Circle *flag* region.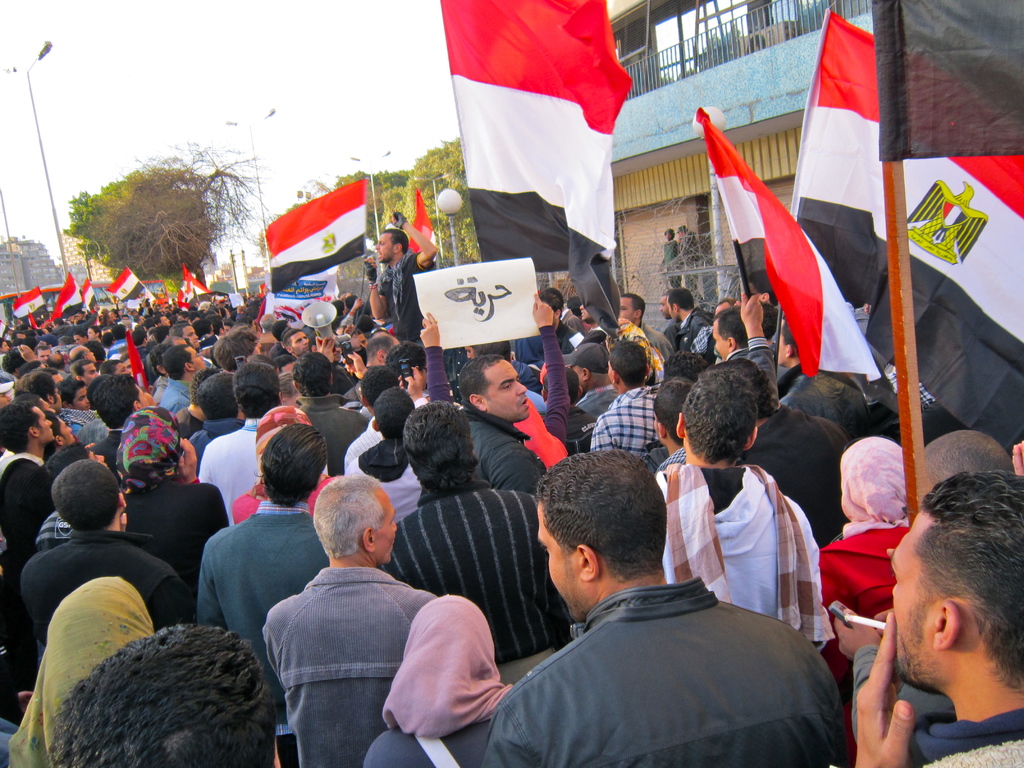
Region: (435,0,628,348).
